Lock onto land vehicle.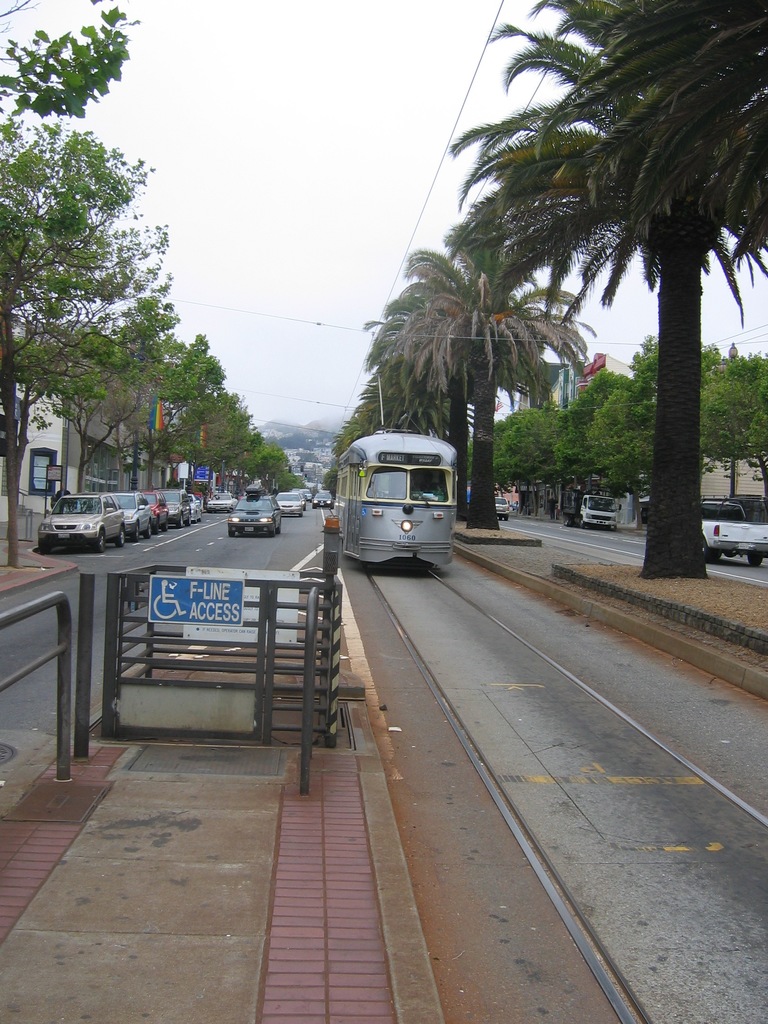
Locked: left=702, top=495, right=767, bottom=564.
